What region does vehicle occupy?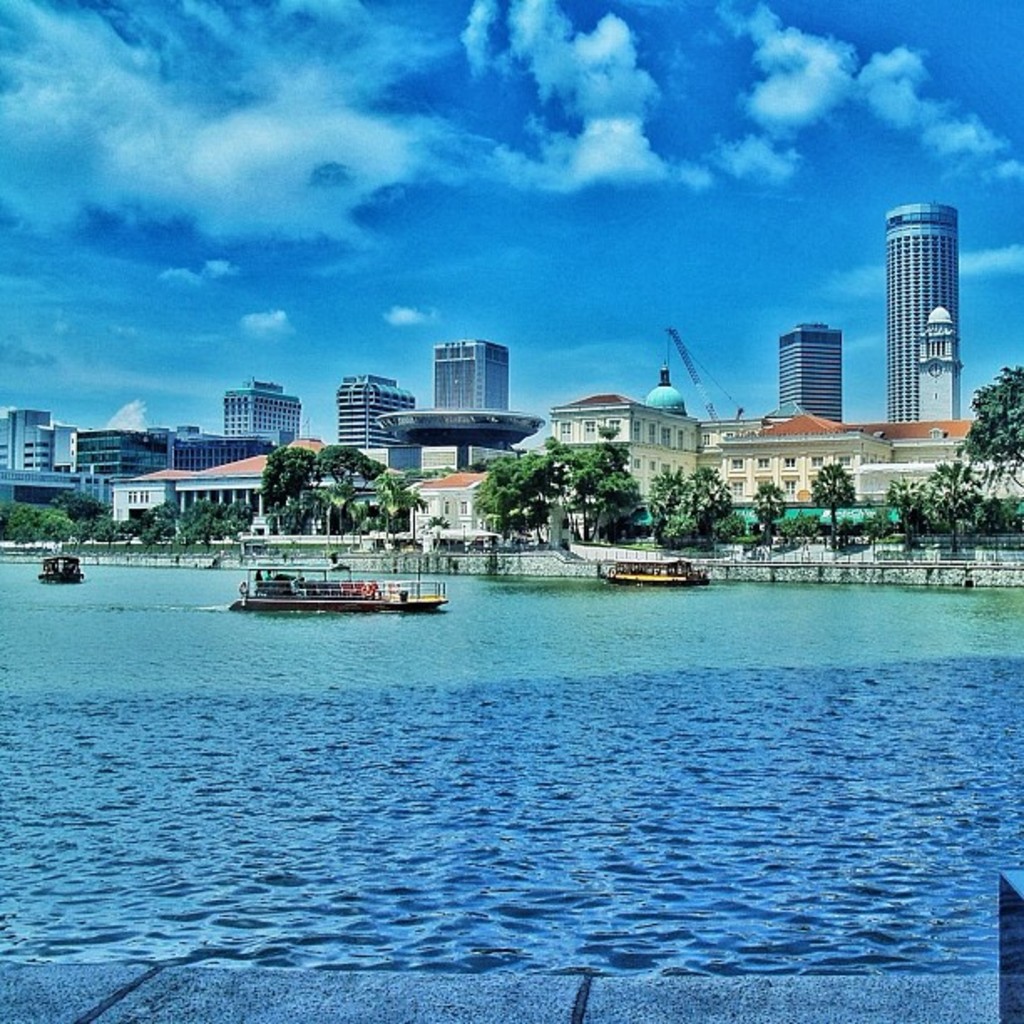
locate(35, 556, 87, 586).
